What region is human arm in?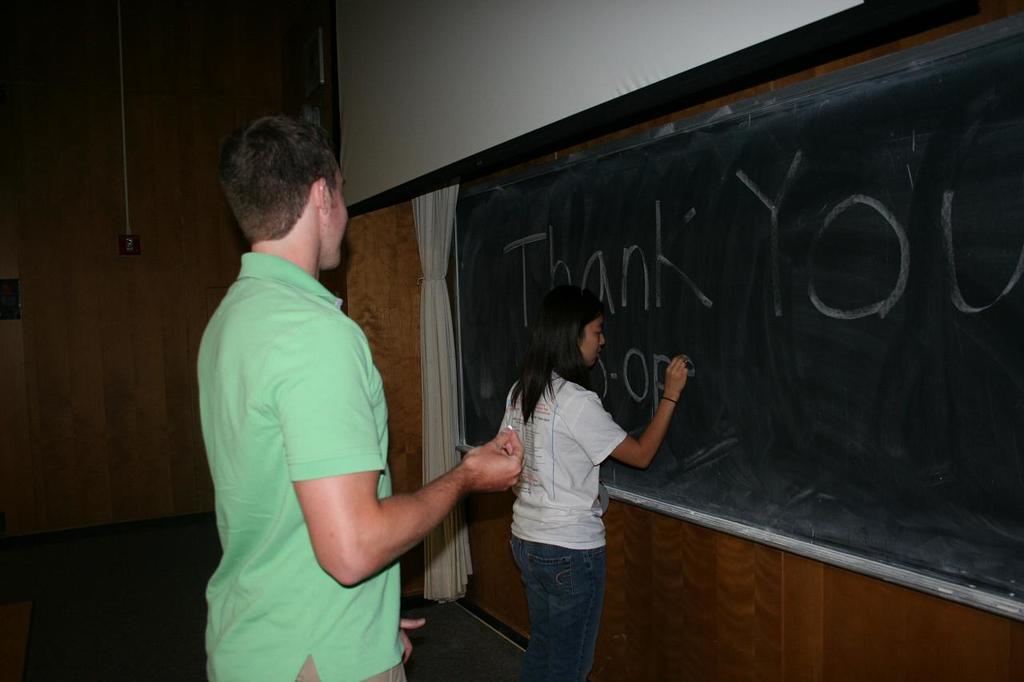
[x1=558, y1=354, x2=691, y2=470].
